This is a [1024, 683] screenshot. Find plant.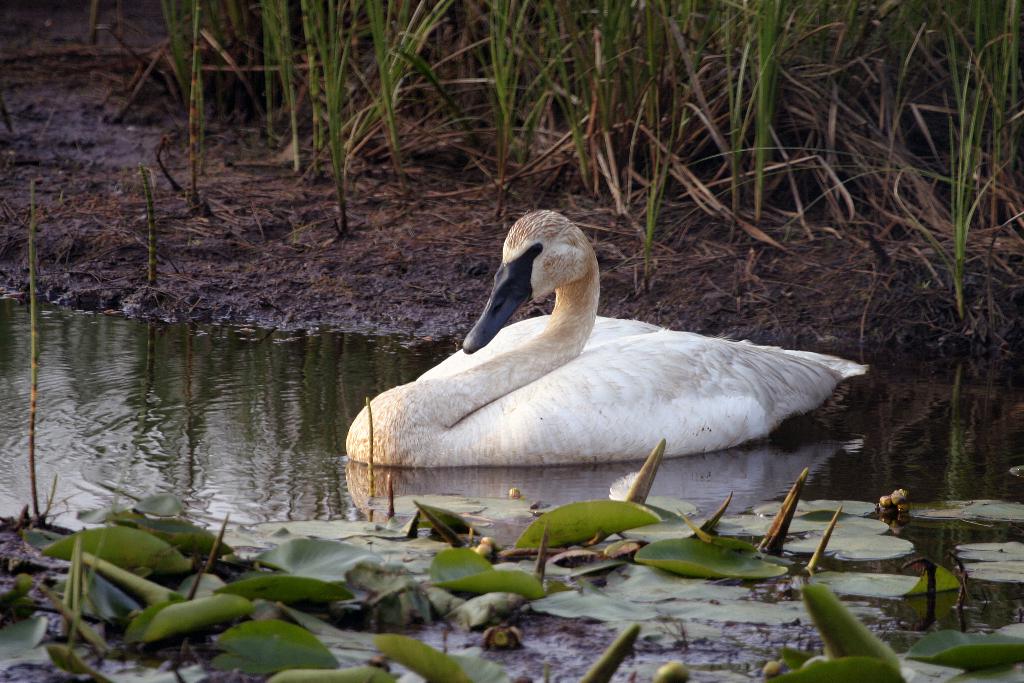
Bounding box: [x1=765, y1=582, x2=1023, y2=682].
